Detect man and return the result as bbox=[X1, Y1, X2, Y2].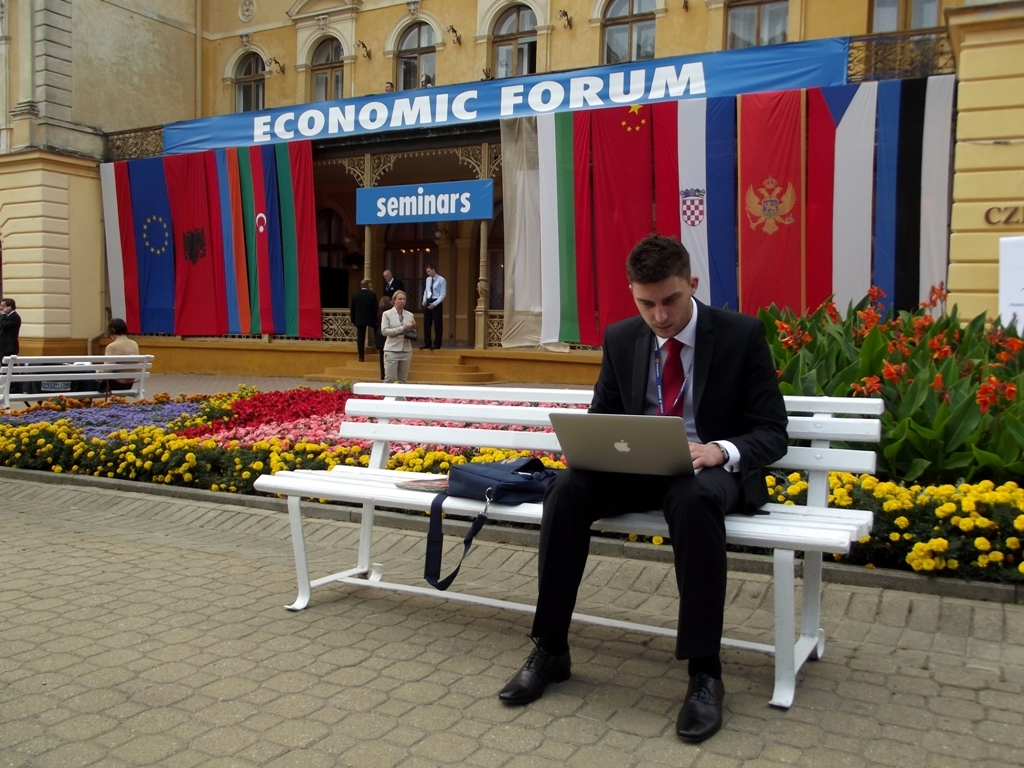
bbox=[383, 267, 404, 308].
